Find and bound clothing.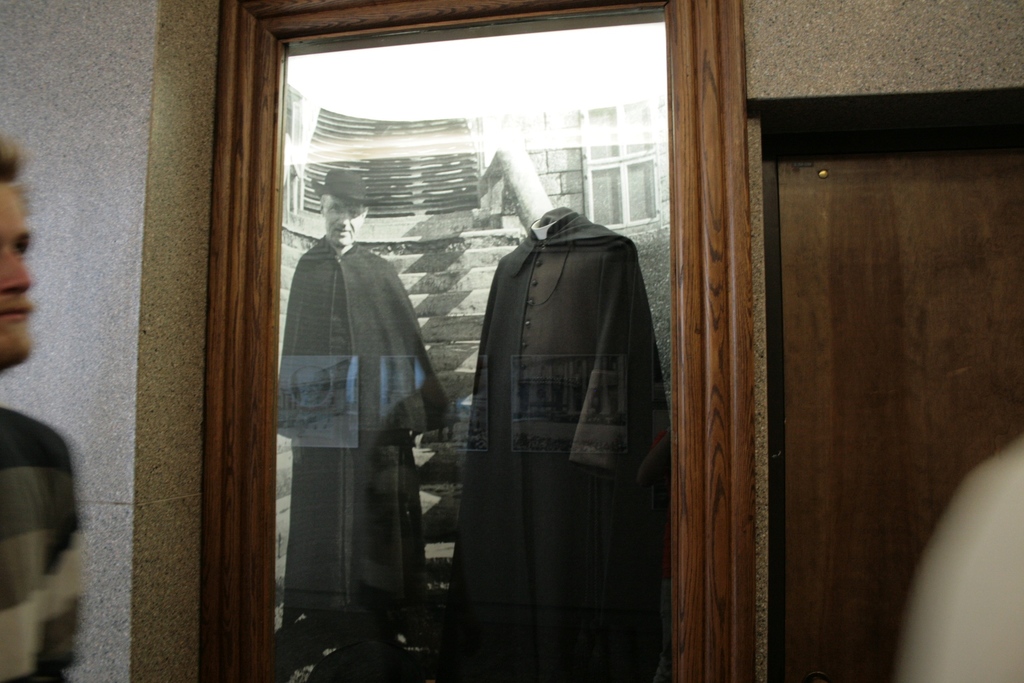
Bound: x1=278 y1=233 x2=453 y2=659.
